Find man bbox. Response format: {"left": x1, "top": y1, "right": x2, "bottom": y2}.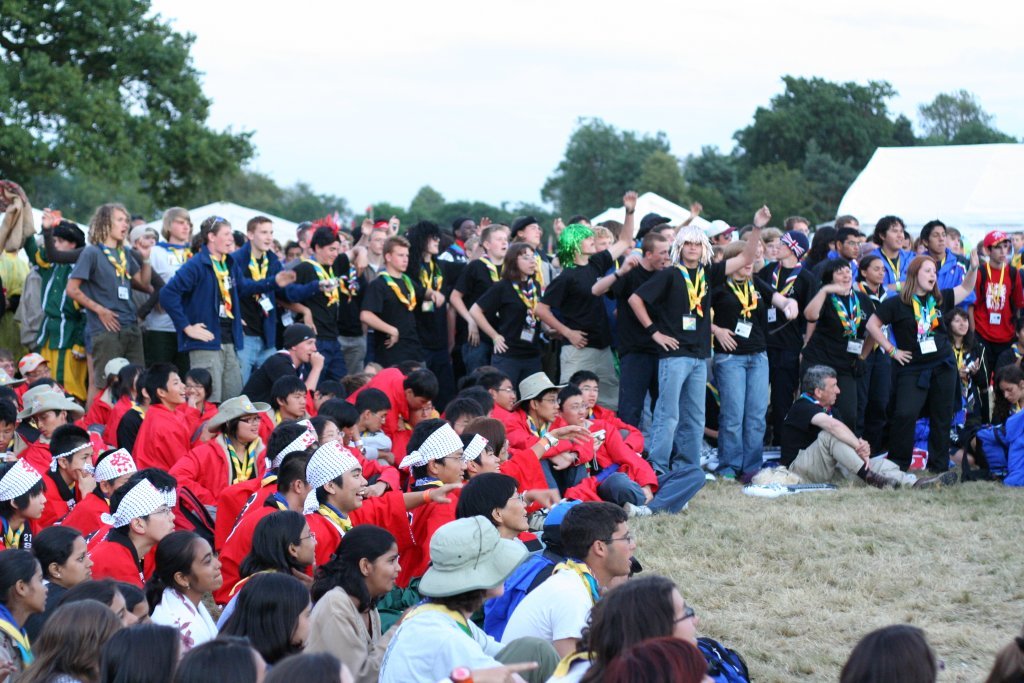
{"left": 142, "top": 206, "right": 210, "bottom": 398}.
